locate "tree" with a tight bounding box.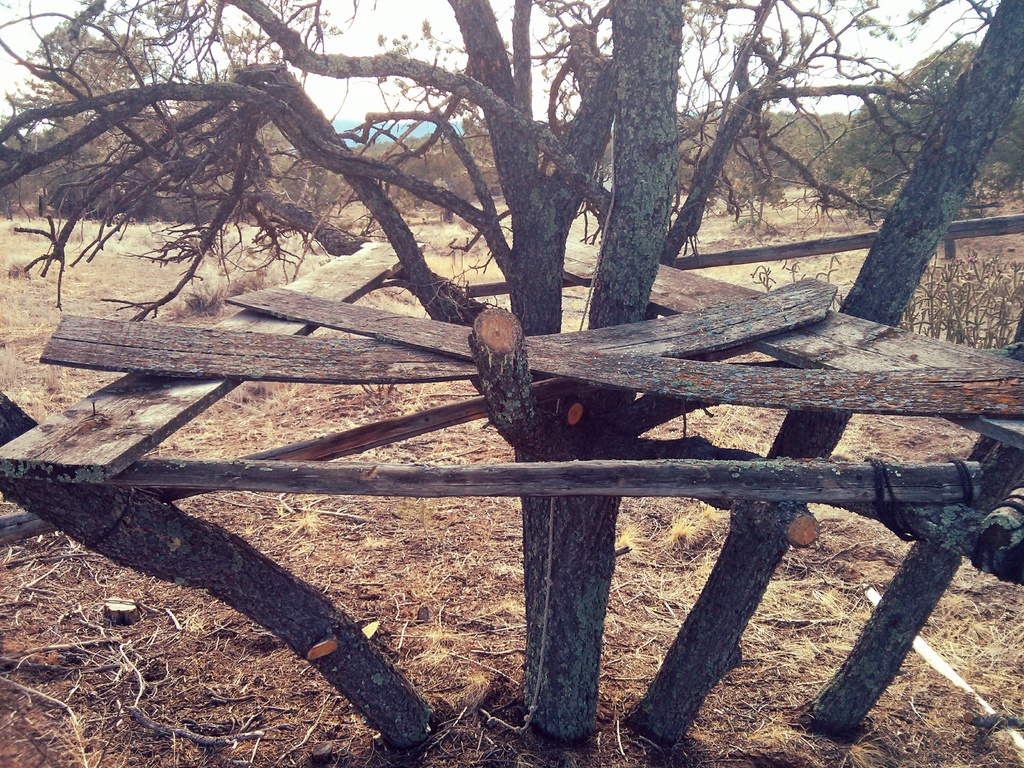
box(257, 117, 301, 168).
